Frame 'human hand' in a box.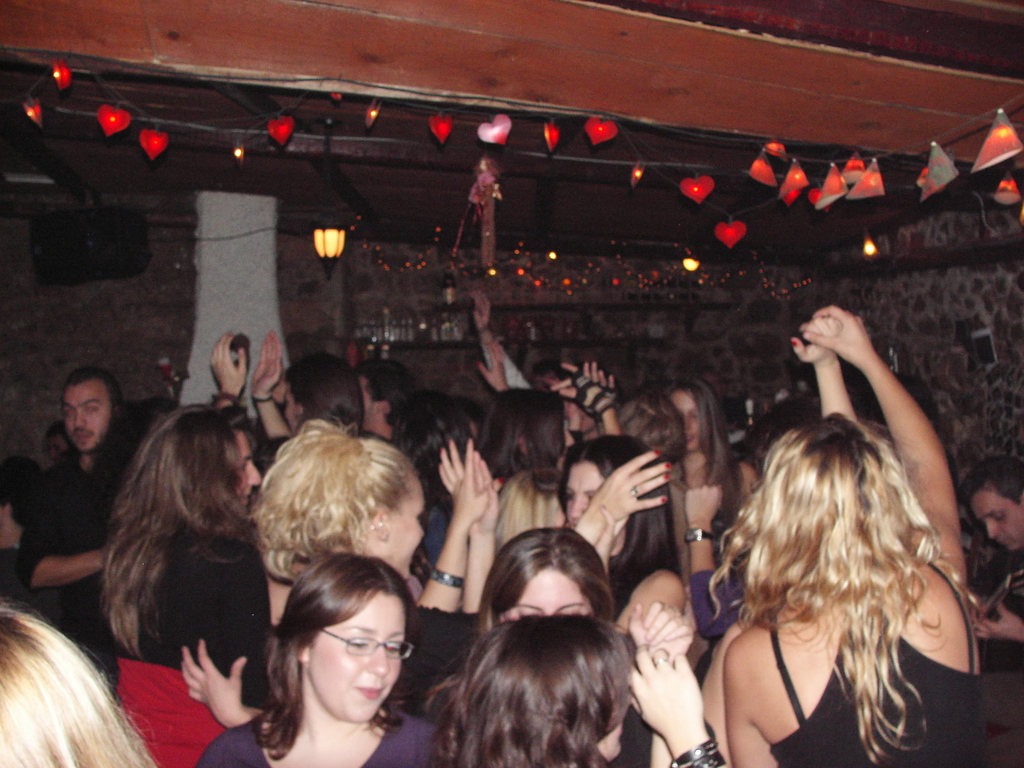
locate(803, 303, 874, 367).
